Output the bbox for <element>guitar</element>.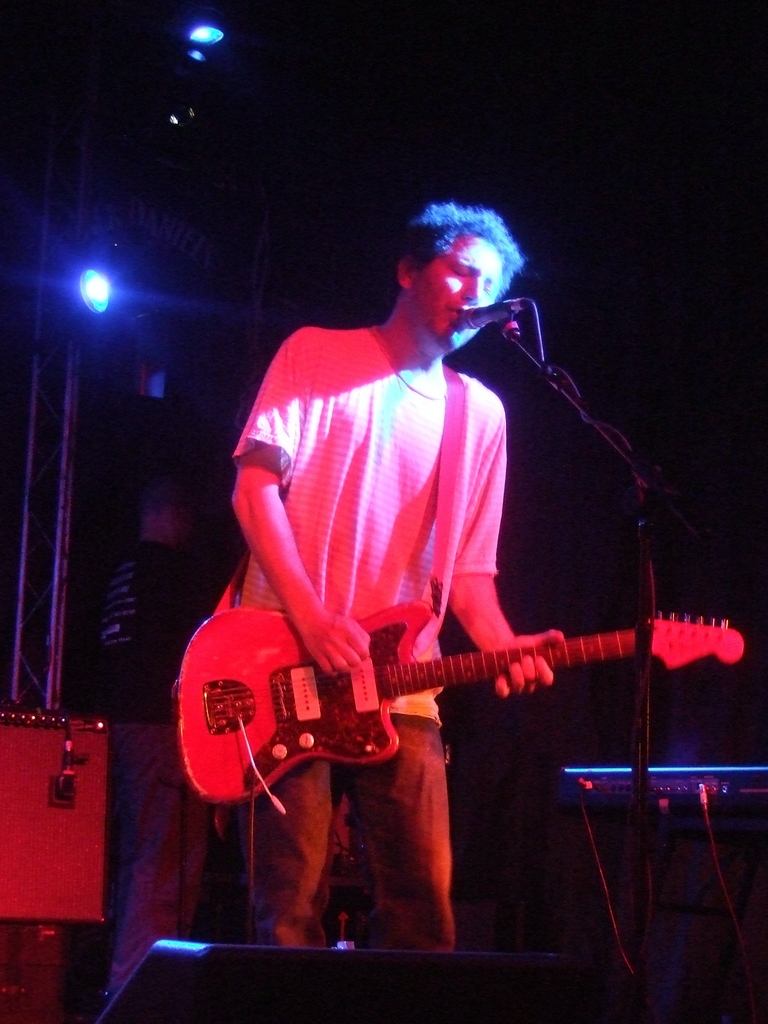
(163, 592, 749, 805).
